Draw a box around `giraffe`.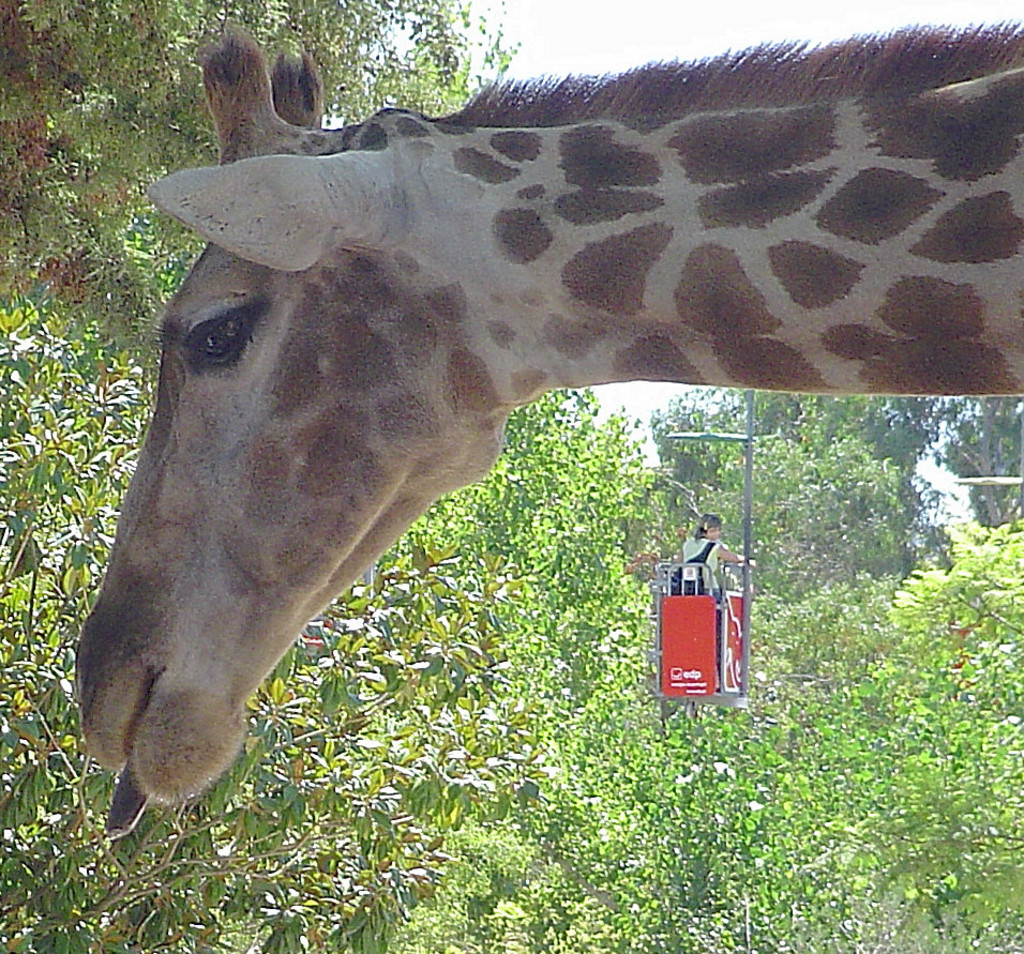
x1=67, y1=20, x2=1023, y2=841.
